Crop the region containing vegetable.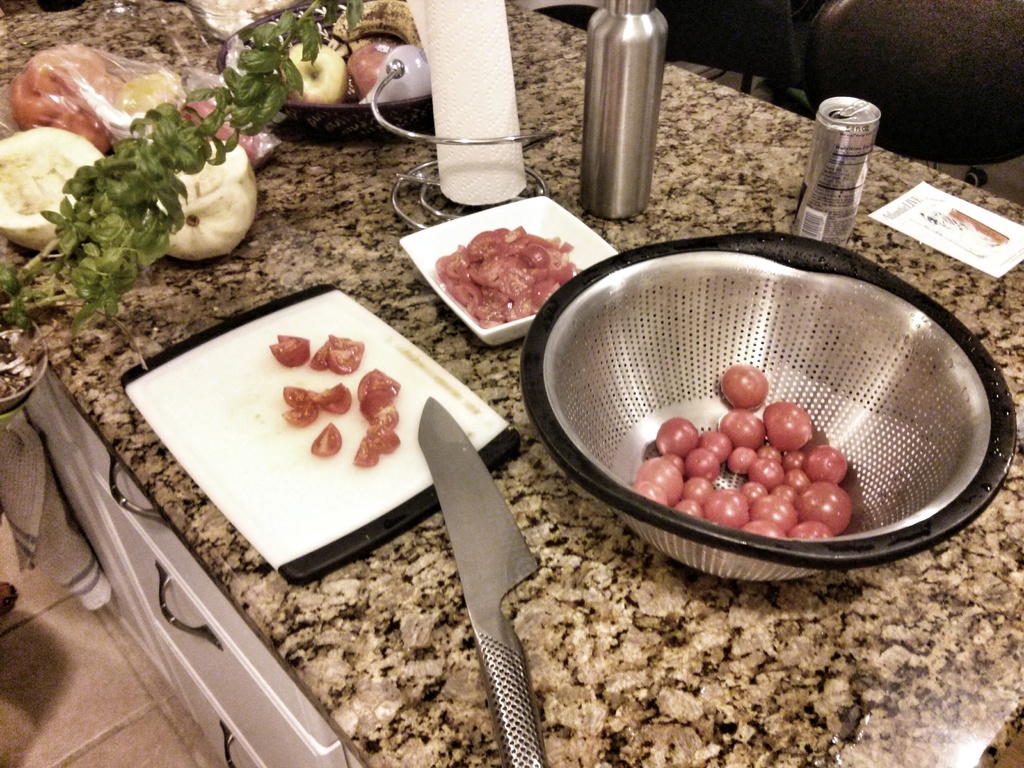
Crop region: bbox=(267, 335, 310, 367).
